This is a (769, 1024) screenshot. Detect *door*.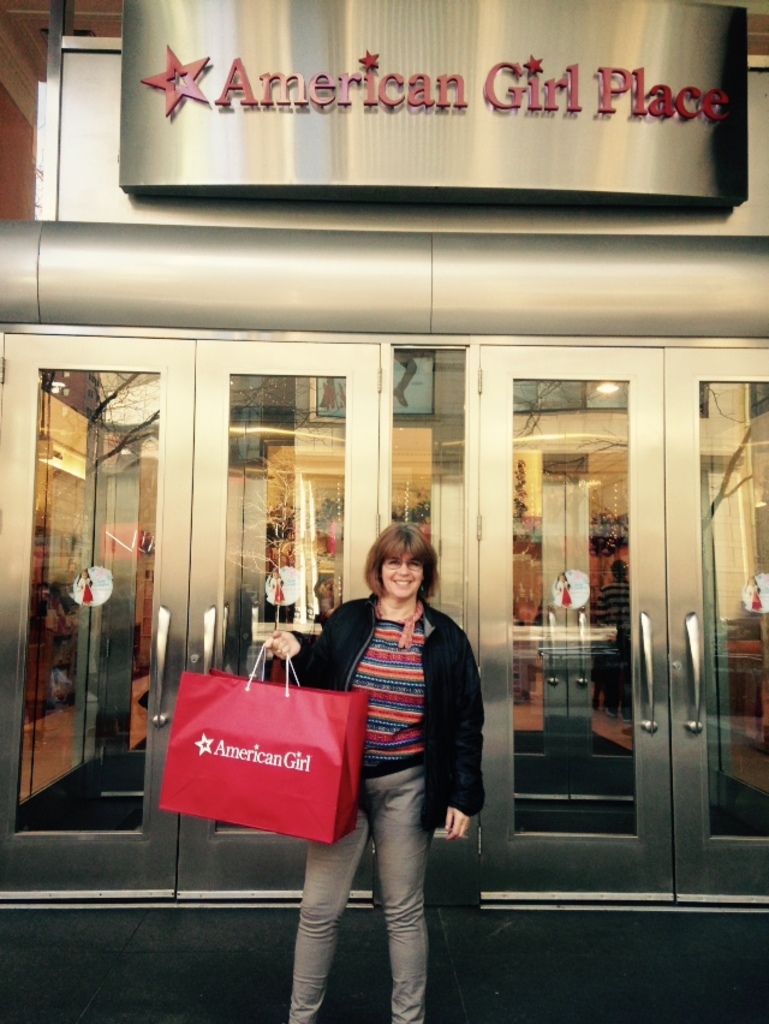
locate(0, 340, 387, 898).
